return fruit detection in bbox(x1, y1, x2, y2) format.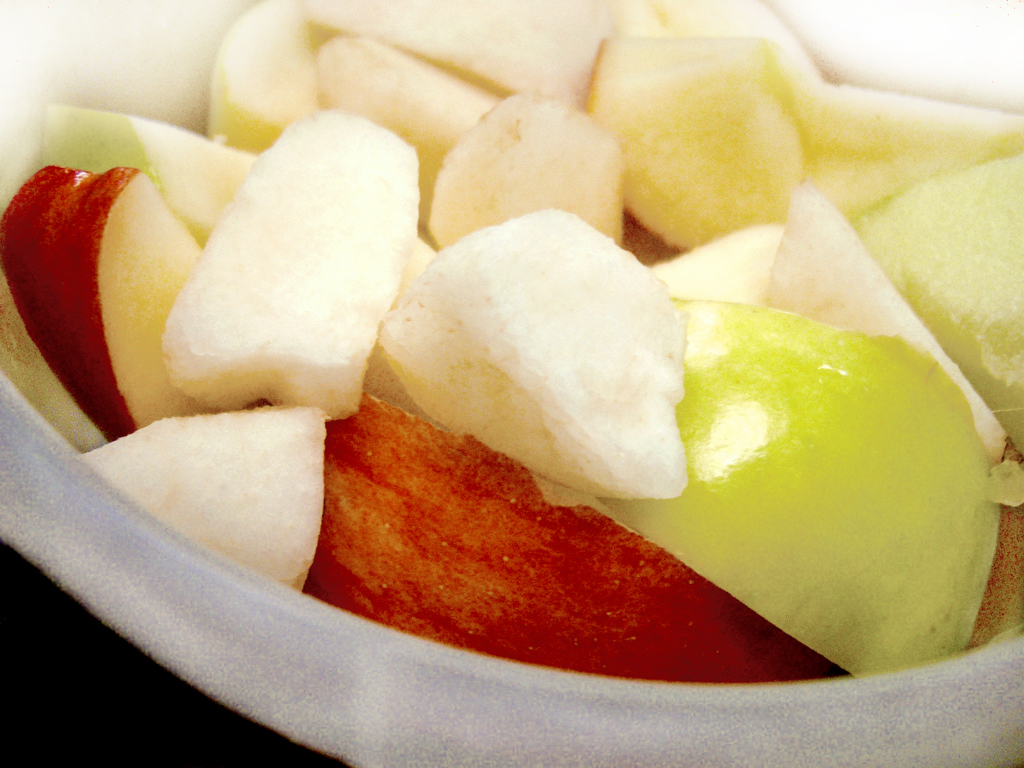
bbox(624, 286, 1007, 686).
